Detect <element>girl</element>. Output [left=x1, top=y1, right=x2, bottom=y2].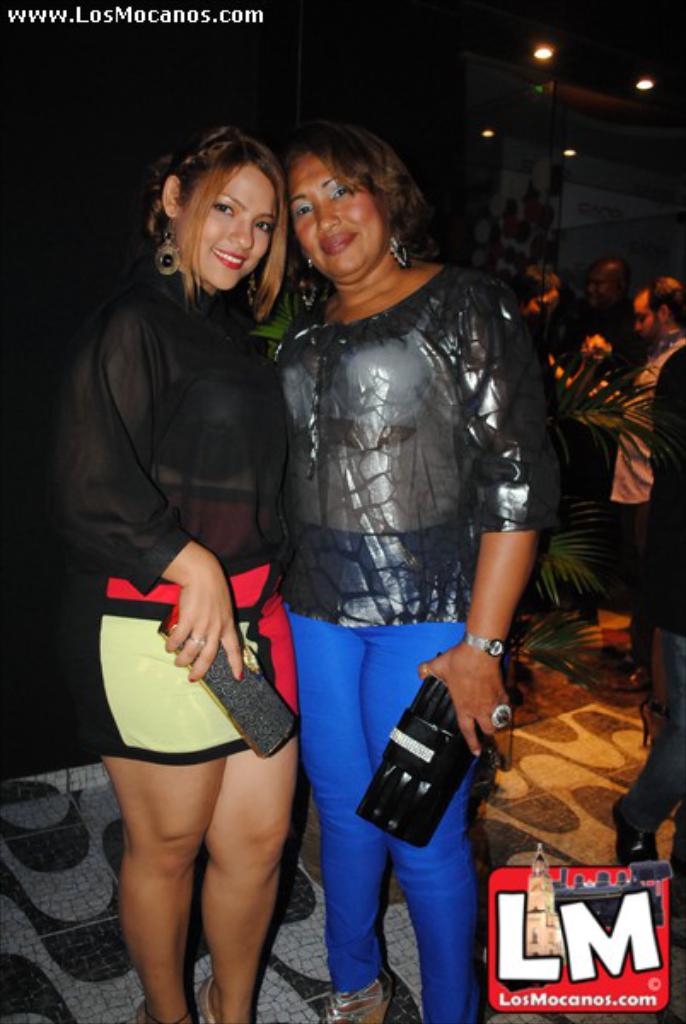
[left=46, top=126, right=305, bottom=1022].
